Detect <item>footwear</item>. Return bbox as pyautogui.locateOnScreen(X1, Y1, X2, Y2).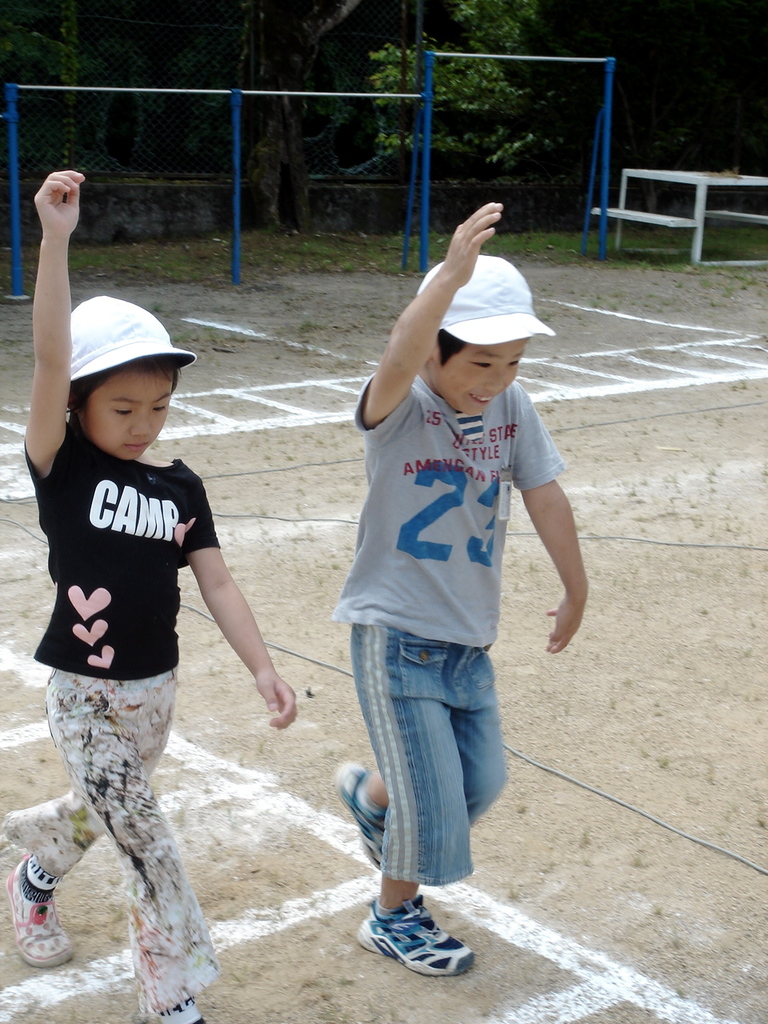
pyautogui.locateOnScreen(7, 850, 88, 977).
